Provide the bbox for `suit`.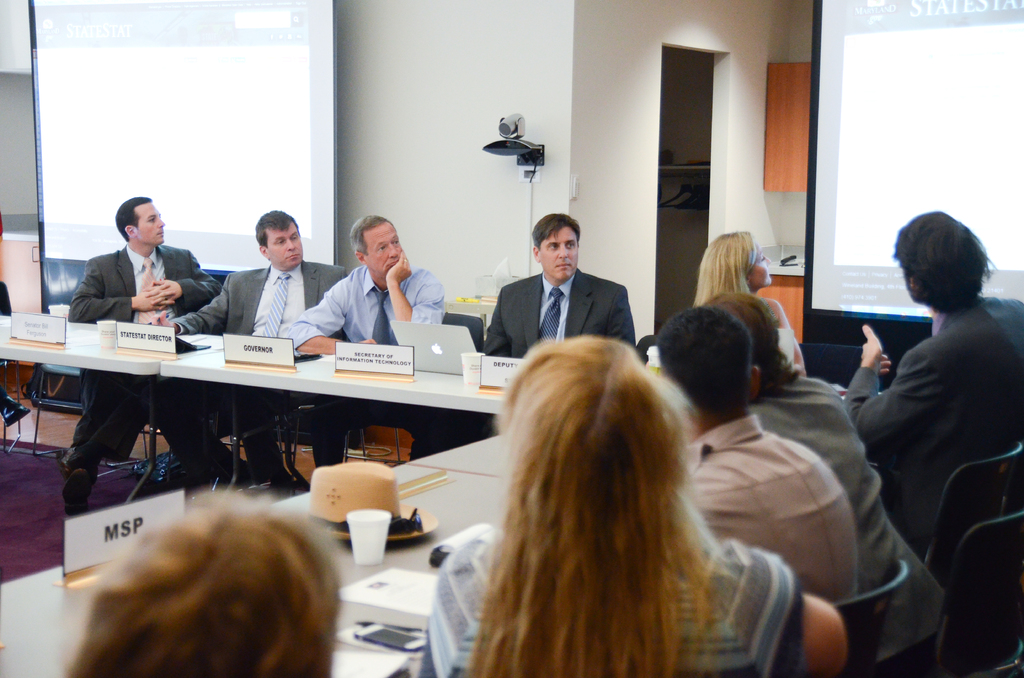
{"left": 478, "top": 239, "right": 637, "bottom": 360}.
